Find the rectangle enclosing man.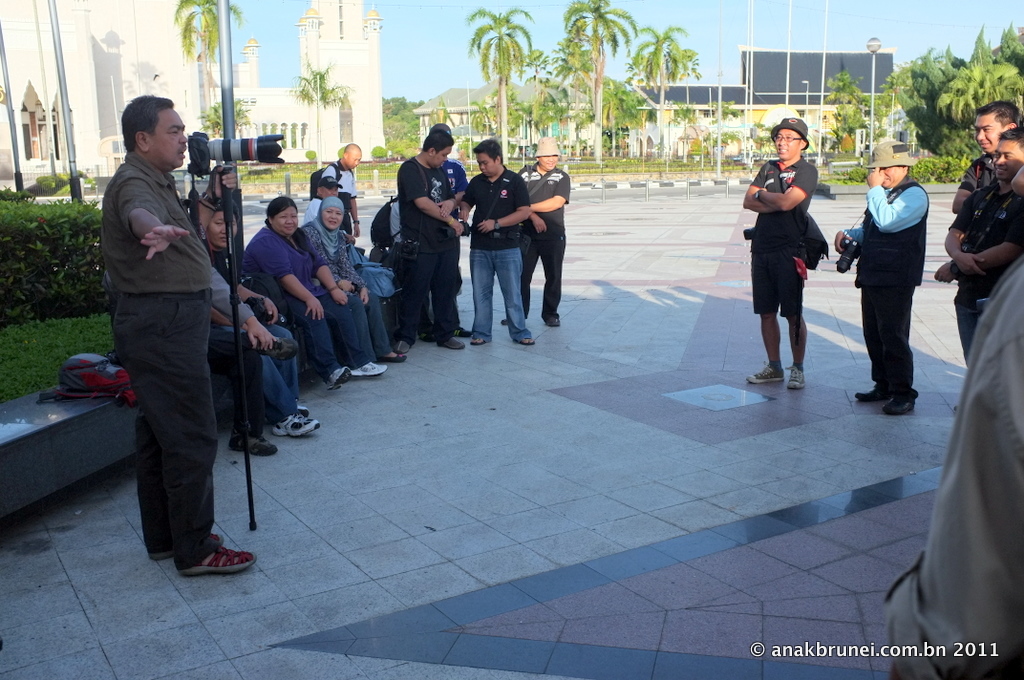
743:112:817:396.
